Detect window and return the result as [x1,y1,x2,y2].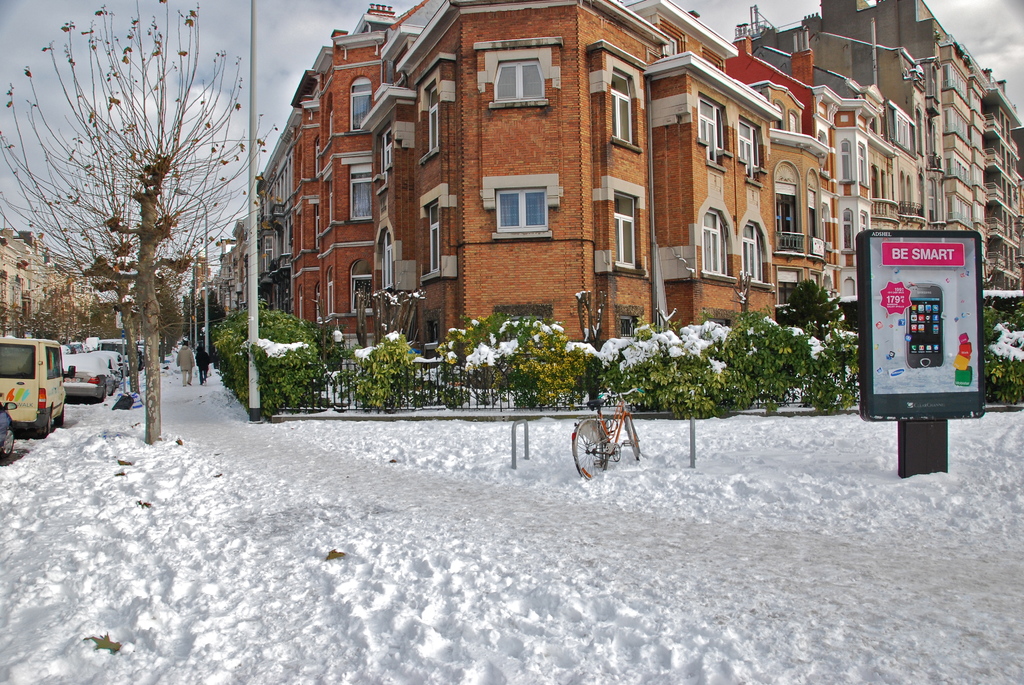
[844,205,851,251].
